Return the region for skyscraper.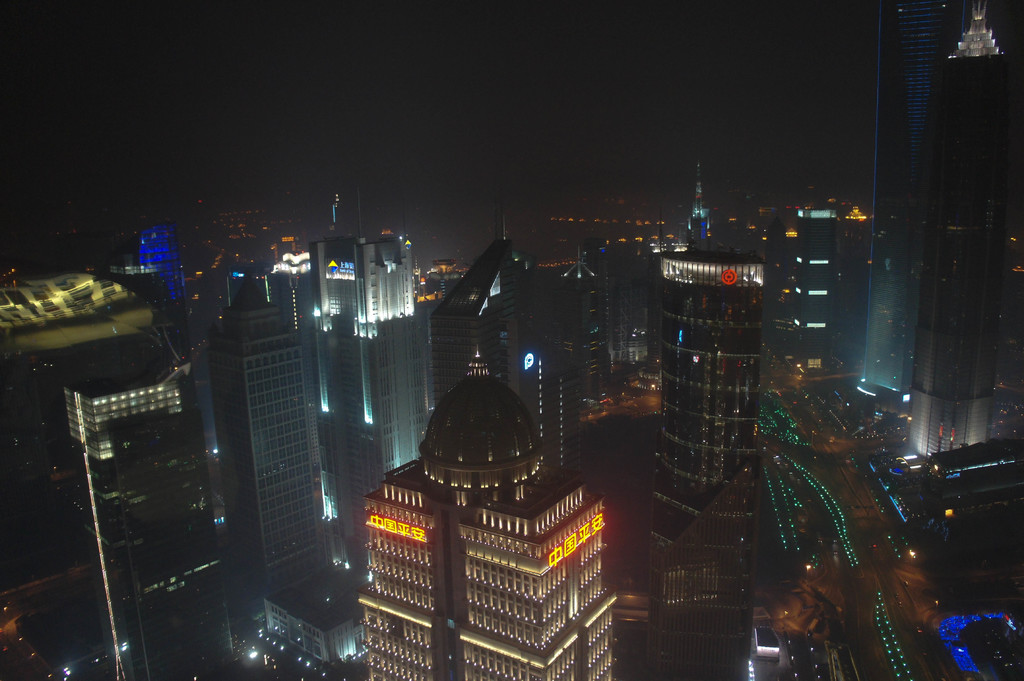
box(360, 376, 617, 680).
